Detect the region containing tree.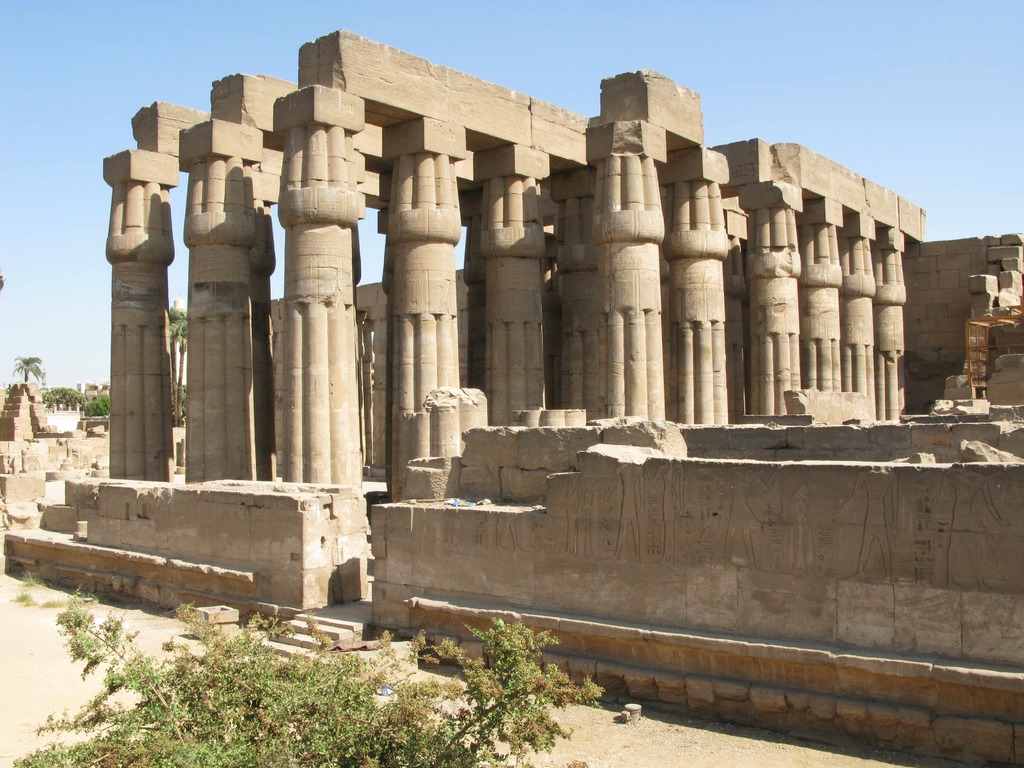
(x1=170, y1=308, x2=190, y2=430).
